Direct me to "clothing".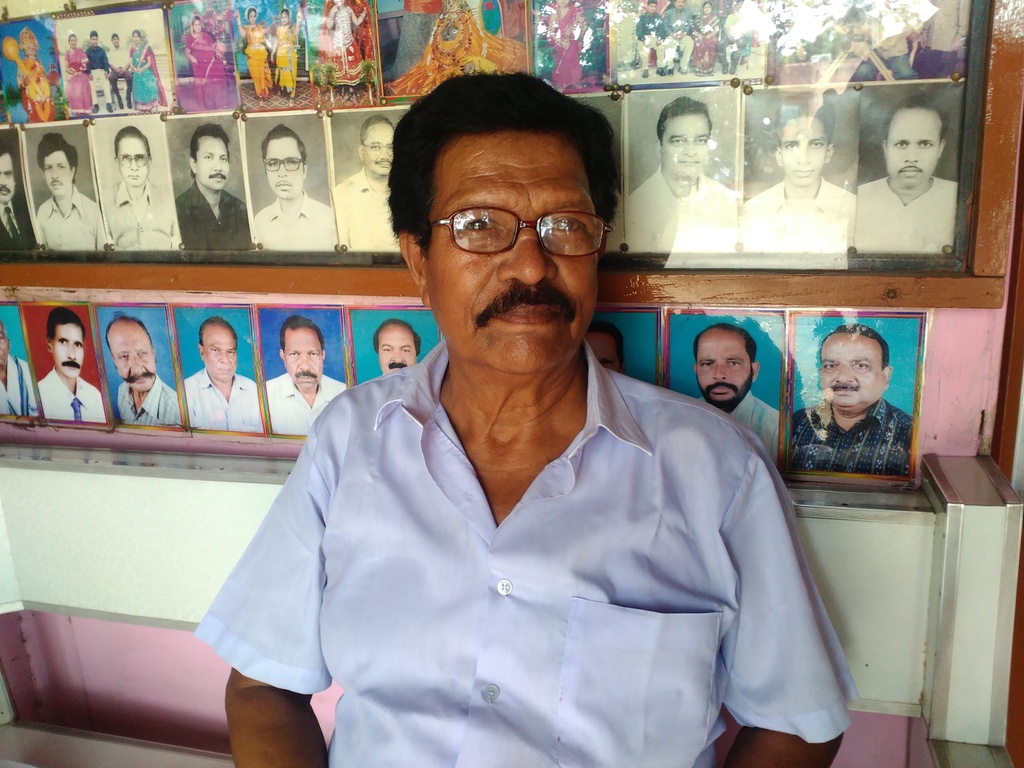
Direction: [x1=31, y1=183, x2=107, y2=250].
